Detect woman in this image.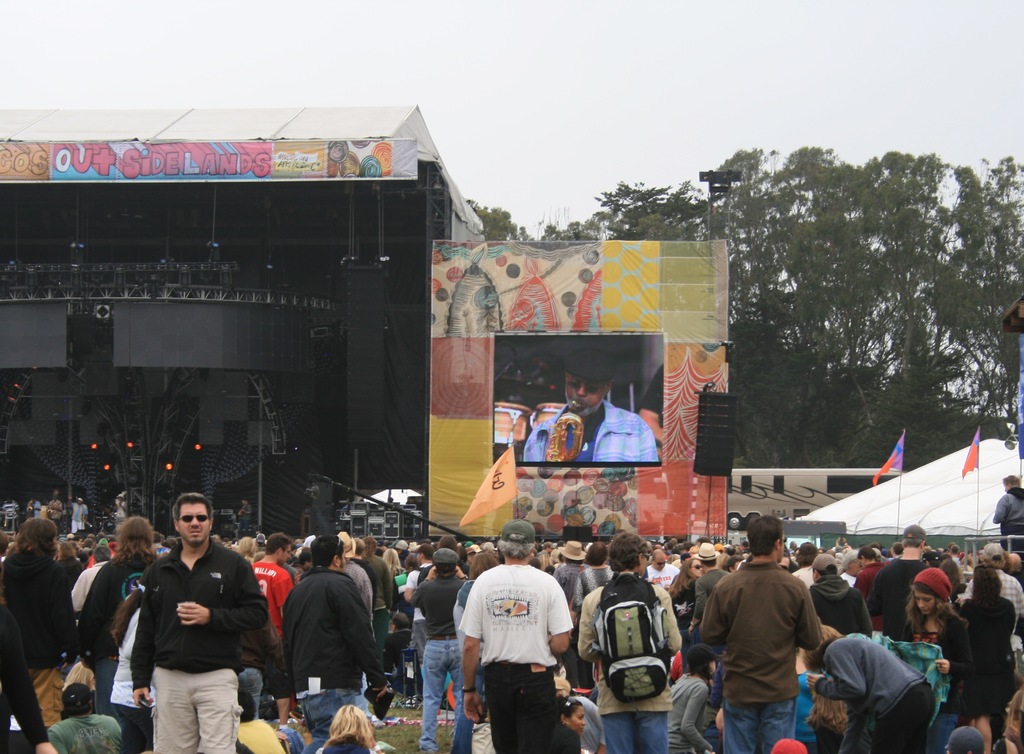
Detection: x1=79, y1=516, x2=161, y2=753.
